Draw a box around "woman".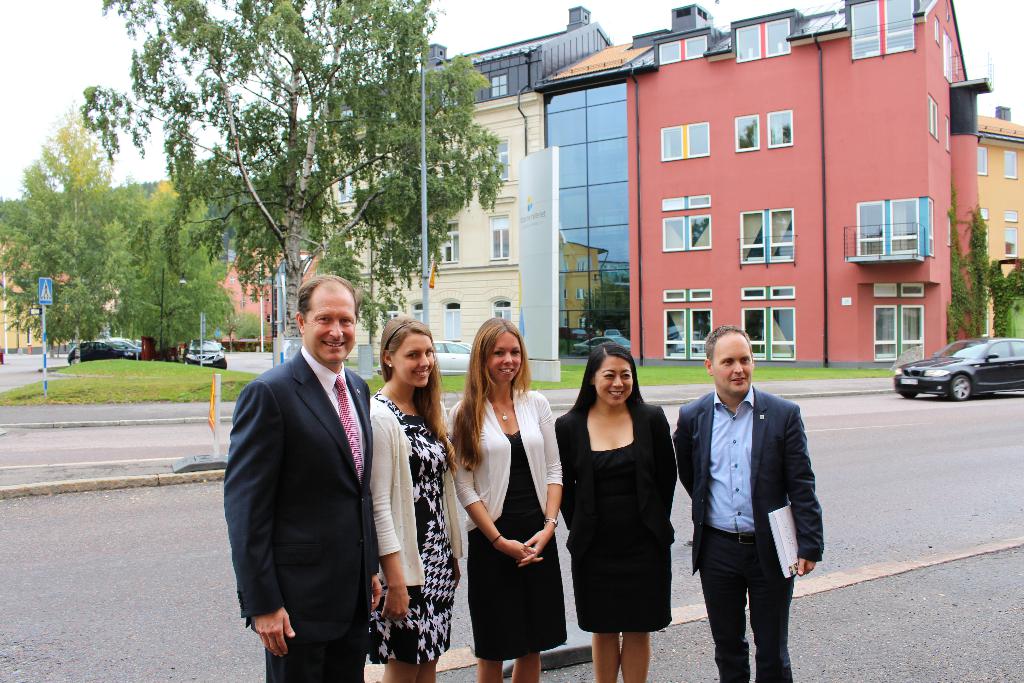
select_region(445, 317, 563, 682).
